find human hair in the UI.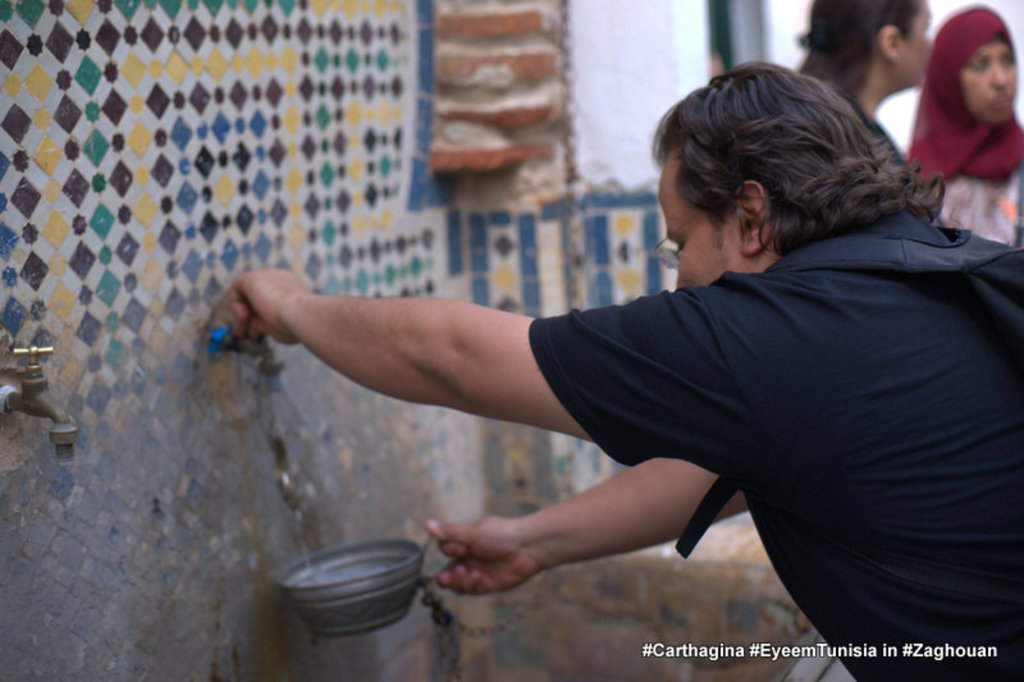
UI element at [800, 0, 919, 67].
